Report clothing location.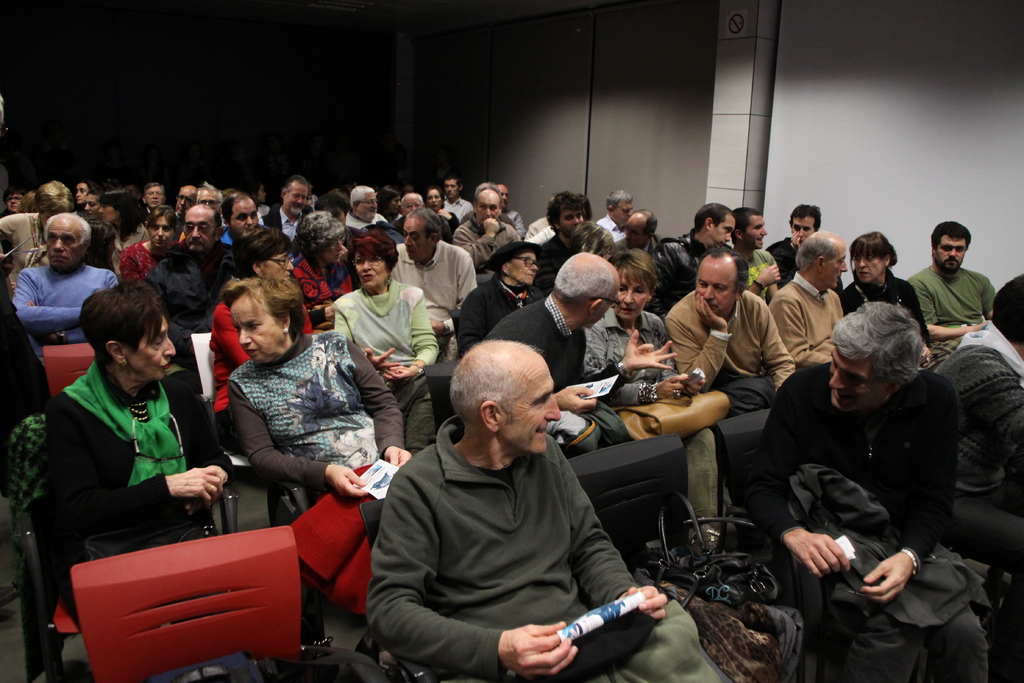
Report: (112,239,154,284).
